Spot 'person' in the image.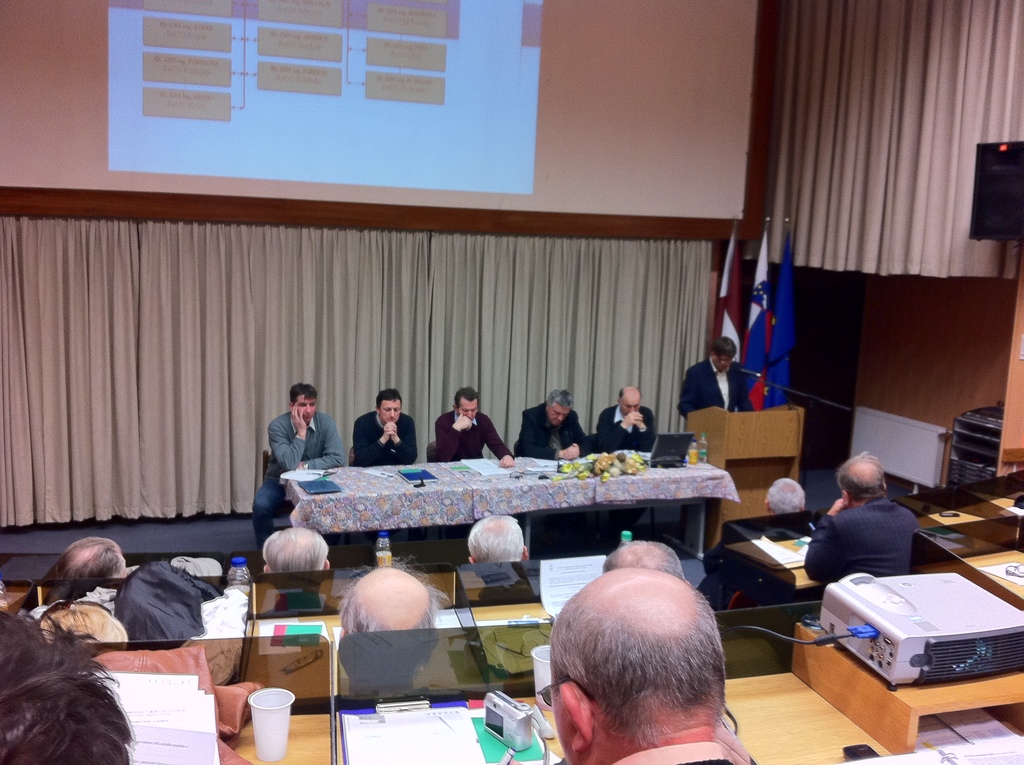
'person' found at bbox=(0, 601, 134, 764).
